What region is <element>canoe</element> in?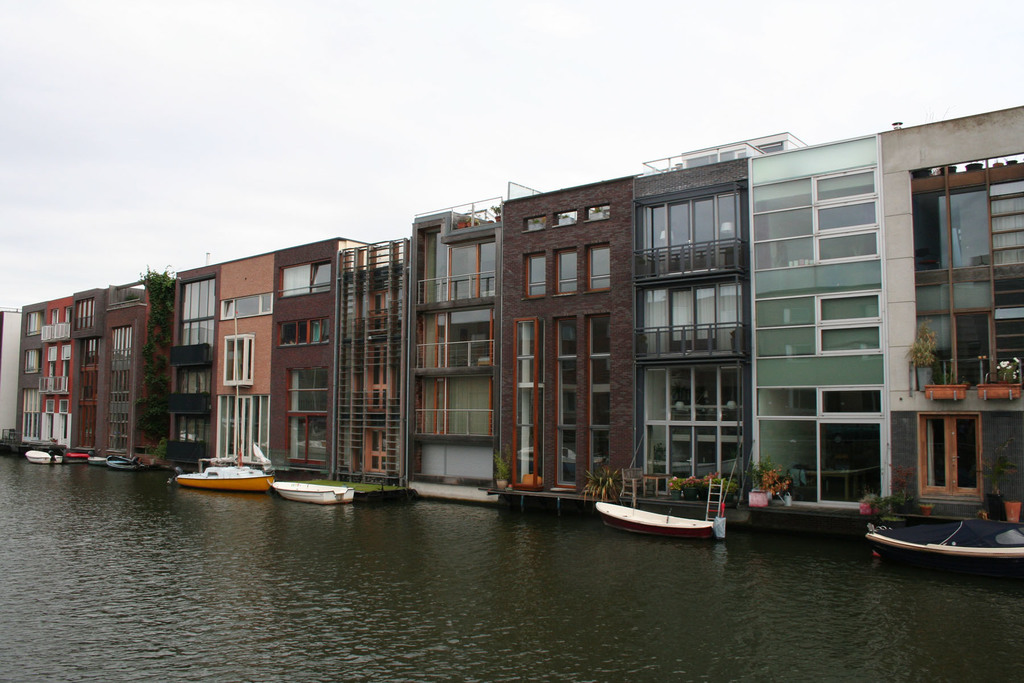
[left=266, top=479, right=356, bottom=505].
